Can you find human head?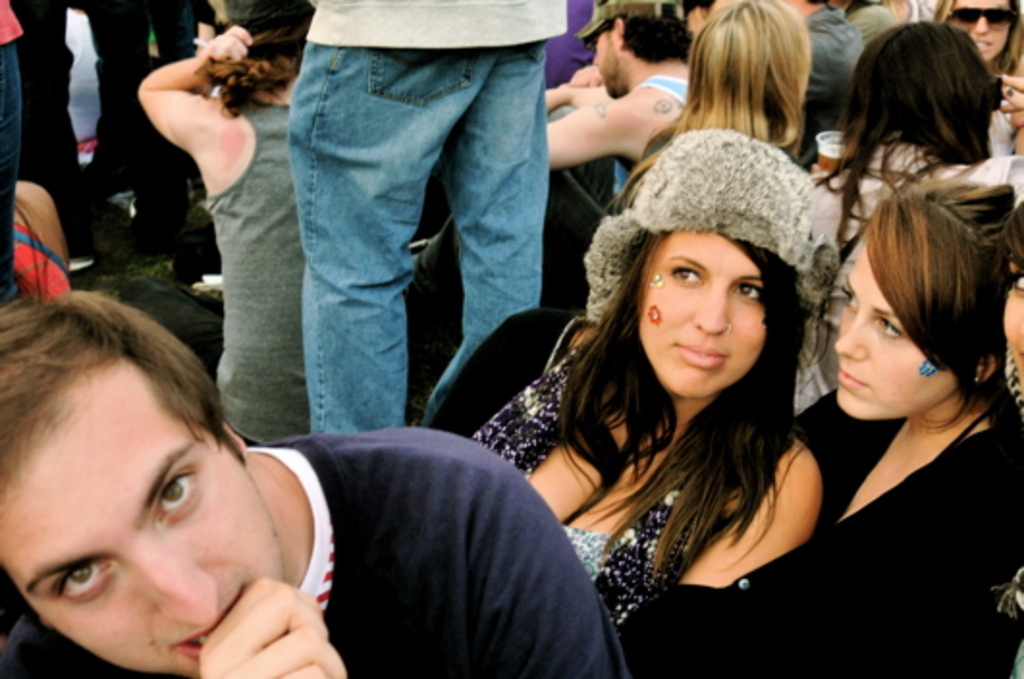
Yes, bounding box: {"left": 685, "top": 0, "right": 812, "bottom": 118}.
